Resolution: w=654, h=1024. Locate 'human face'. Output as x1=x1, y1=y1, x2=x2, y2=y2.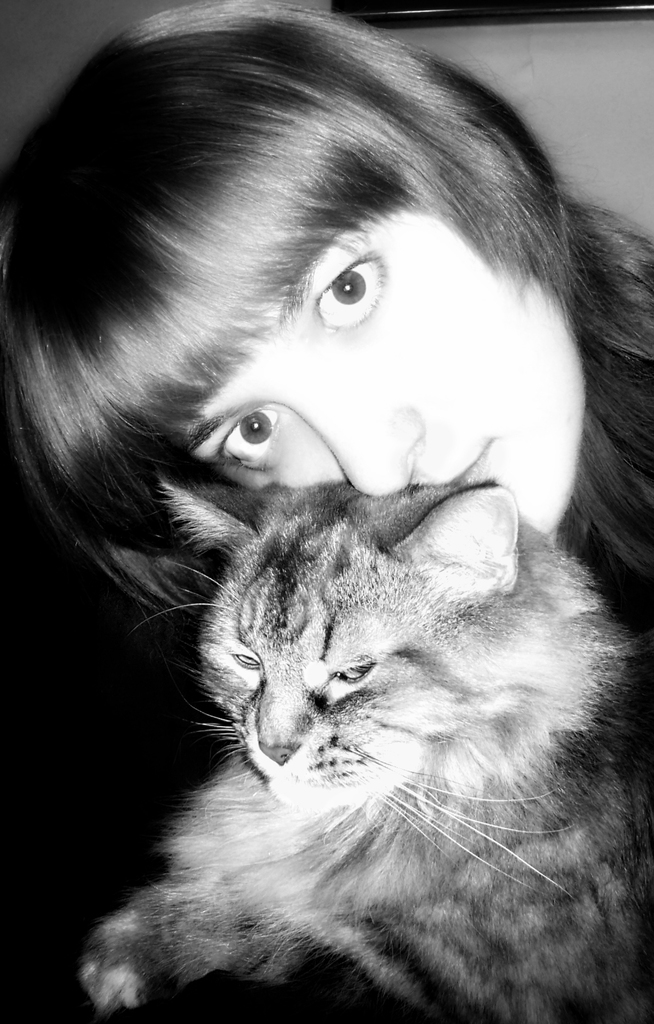
x1=163, y1=207, x2=586, y2=531.
